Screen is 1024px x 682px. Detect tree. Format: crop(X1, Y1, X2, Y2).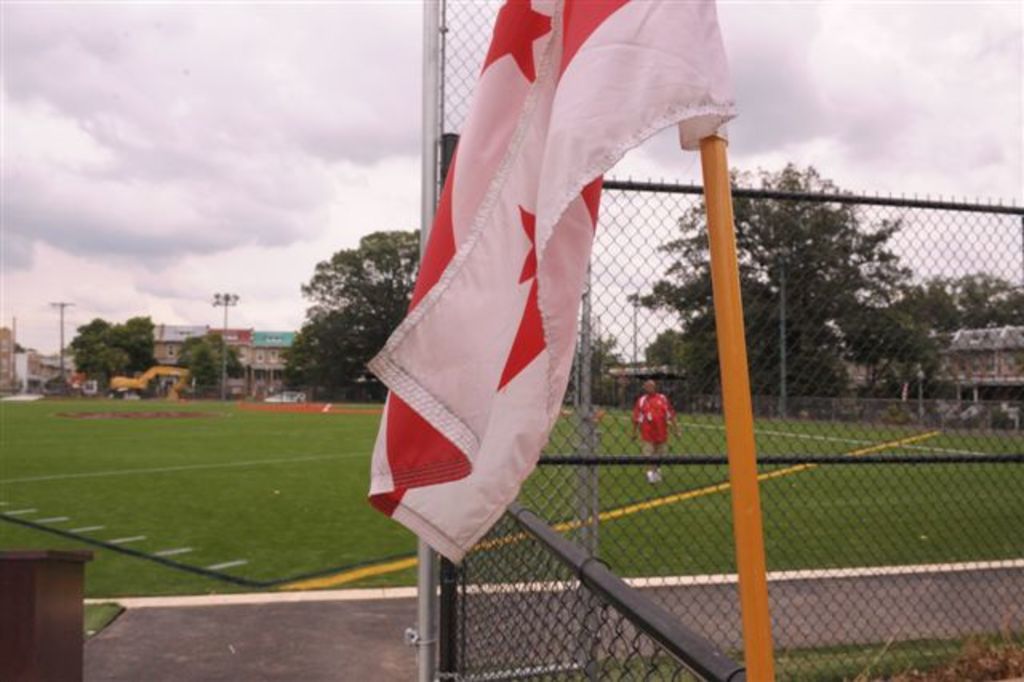
crop(622, 152, 917, 415).
